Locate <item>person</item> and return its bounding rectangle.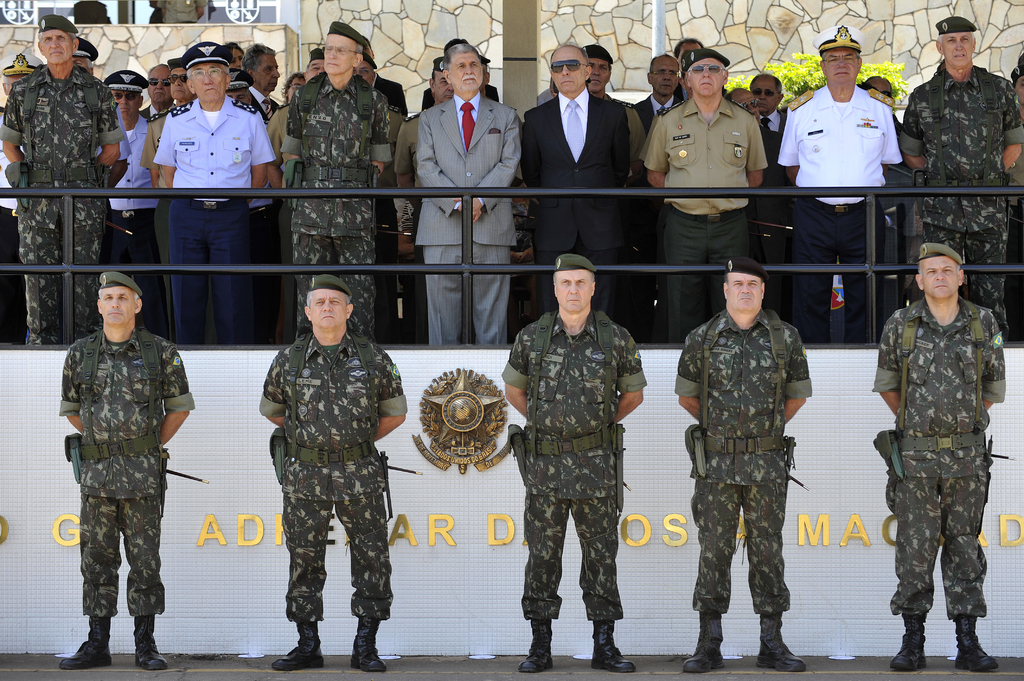
select_region(898, 18, 1023, 346).
